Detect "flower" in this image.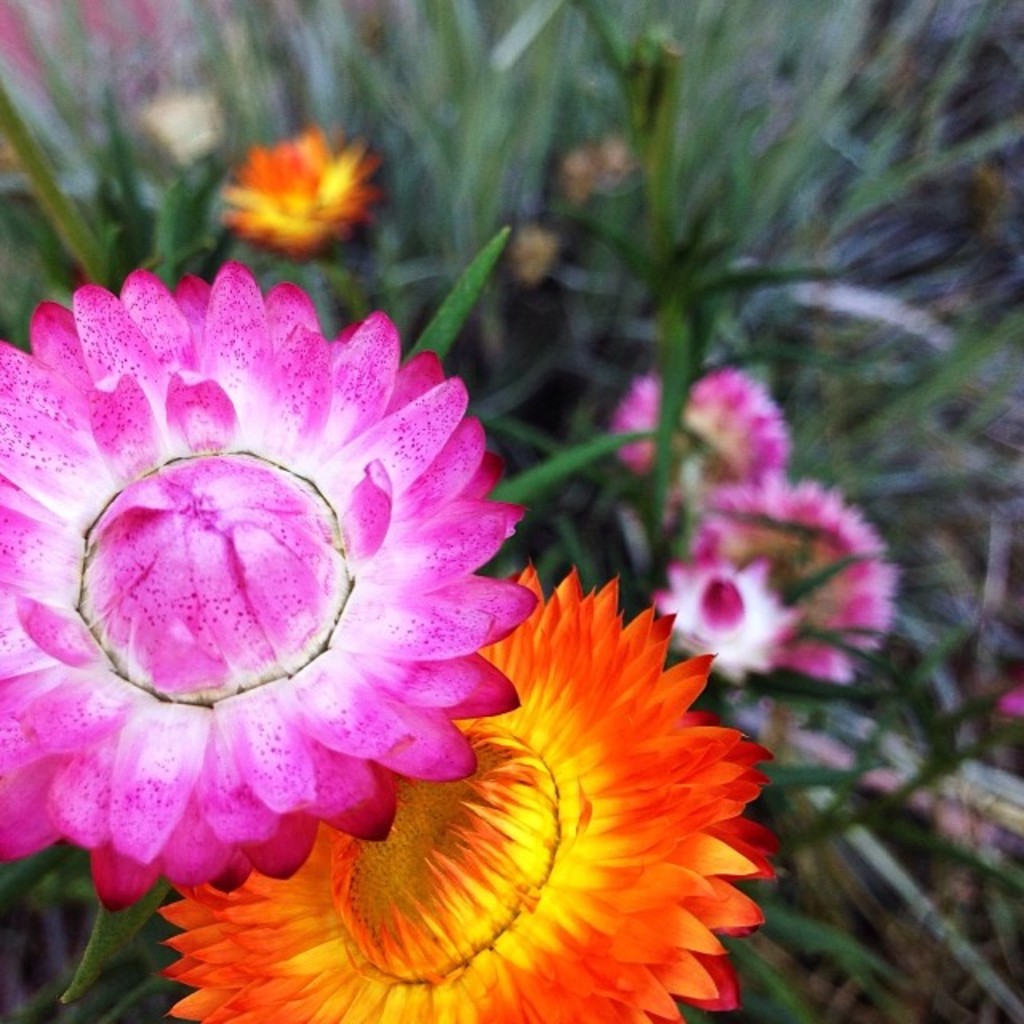
Detection: select_region(160, 570, 768, 1022).
